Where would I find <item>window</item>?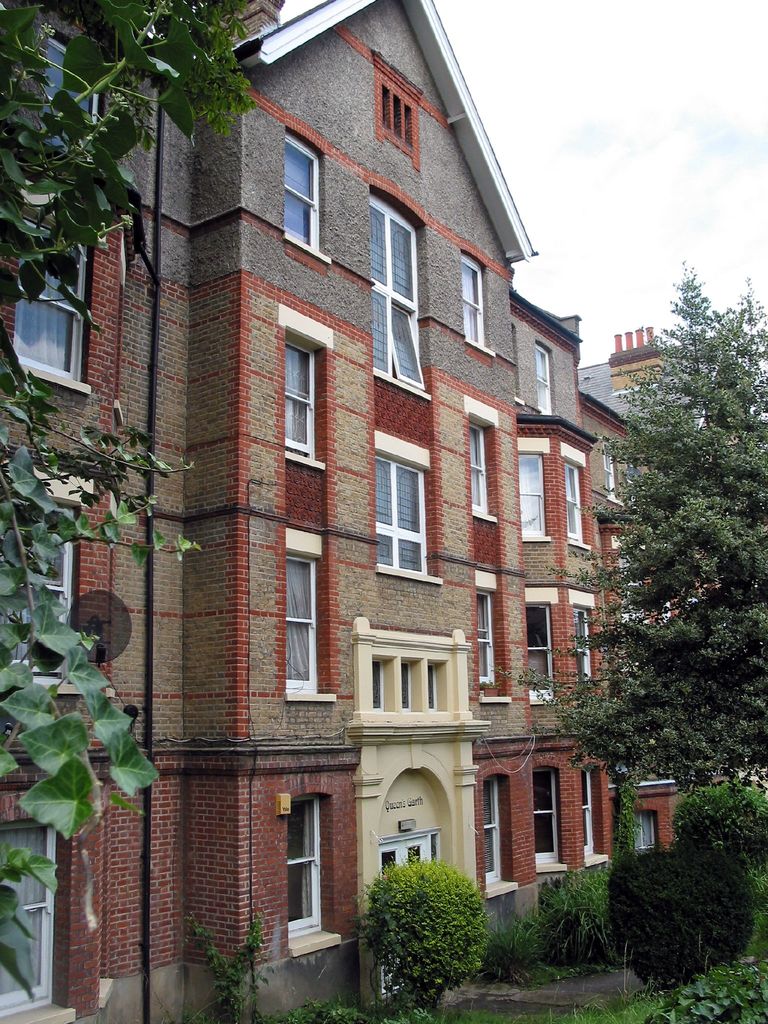
At pyautogui.locateOnScreen(13, 498, 79, 671).
